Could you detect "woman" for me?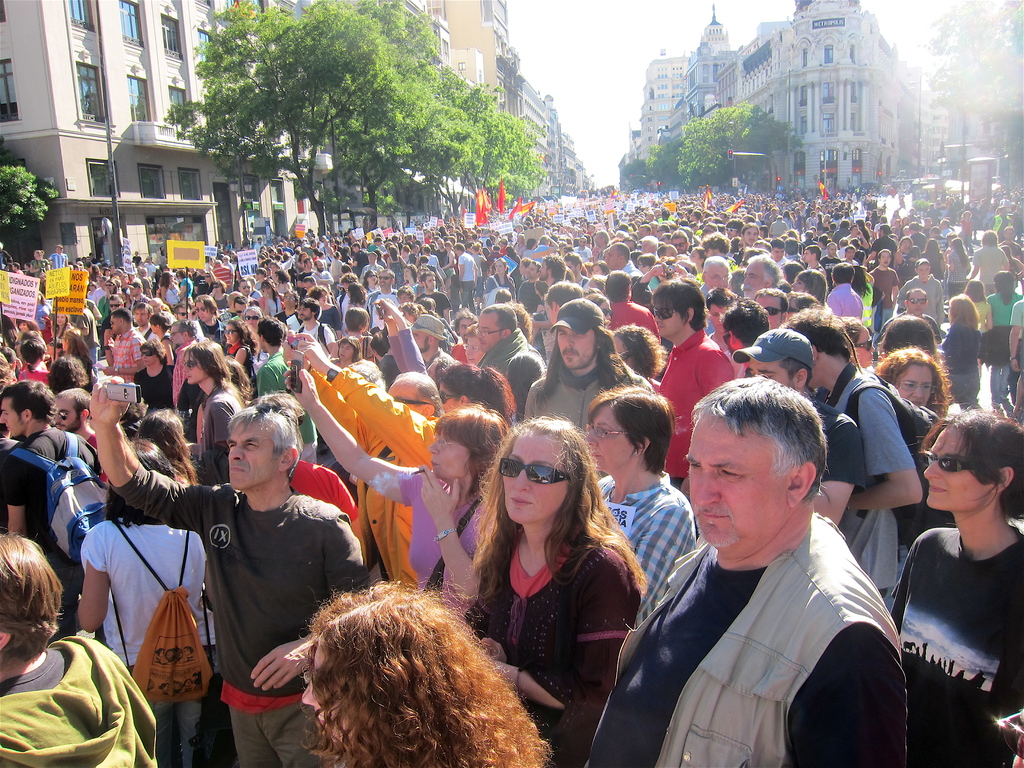
Detection result: (224, 321, 256, 376).
